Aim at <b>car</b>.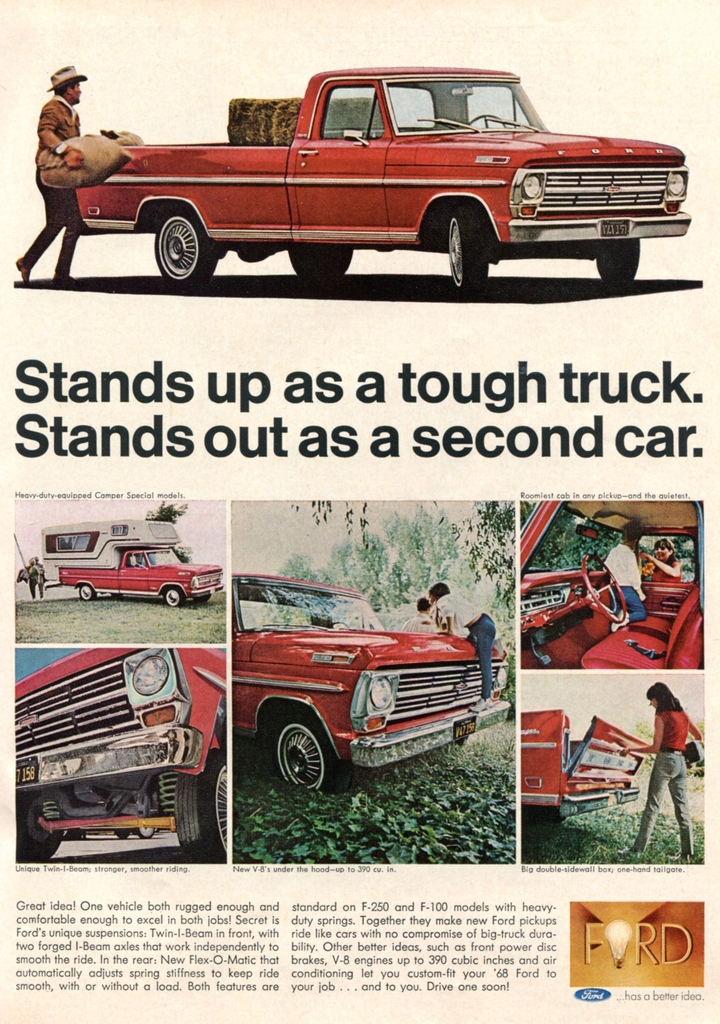
Aimed at [left=191, top=593, right=498, bottom=810].
